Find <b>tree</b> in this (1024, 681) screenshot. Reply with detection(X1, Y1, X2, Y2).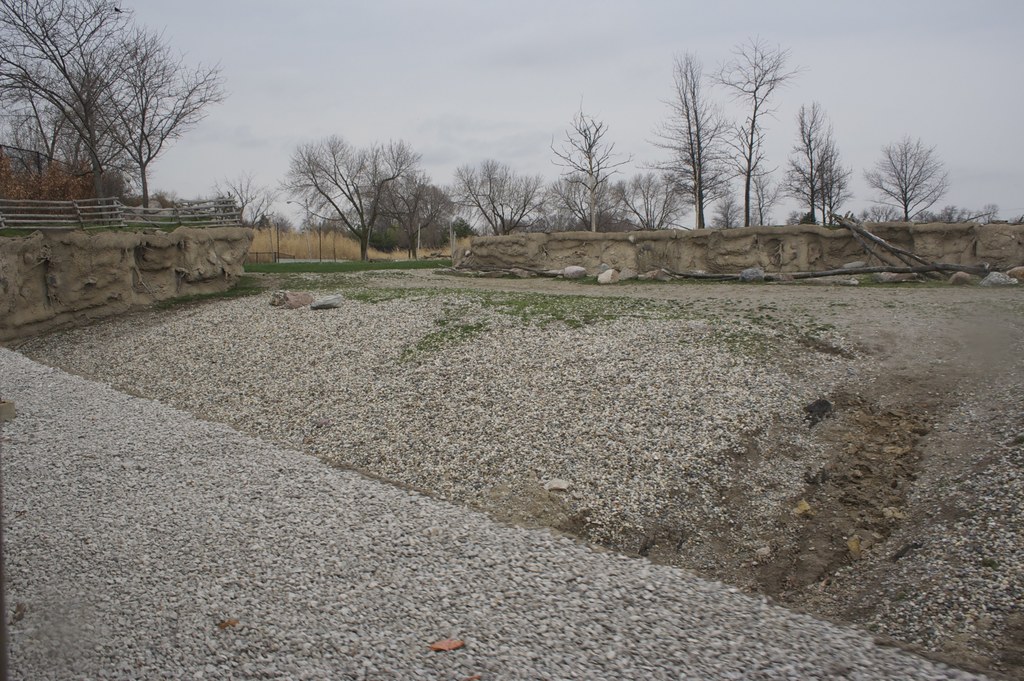
detection(539, 165, 615, 227).
